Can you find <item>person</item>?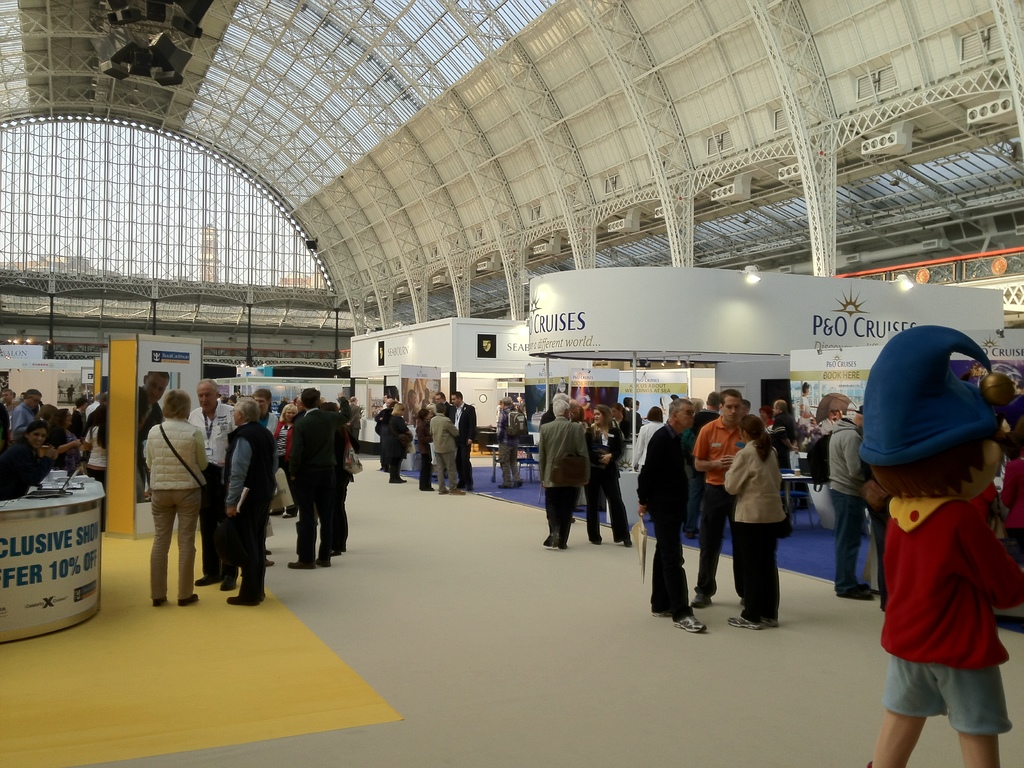
Yes, bounding box: region(824, 410, 868, 606).
